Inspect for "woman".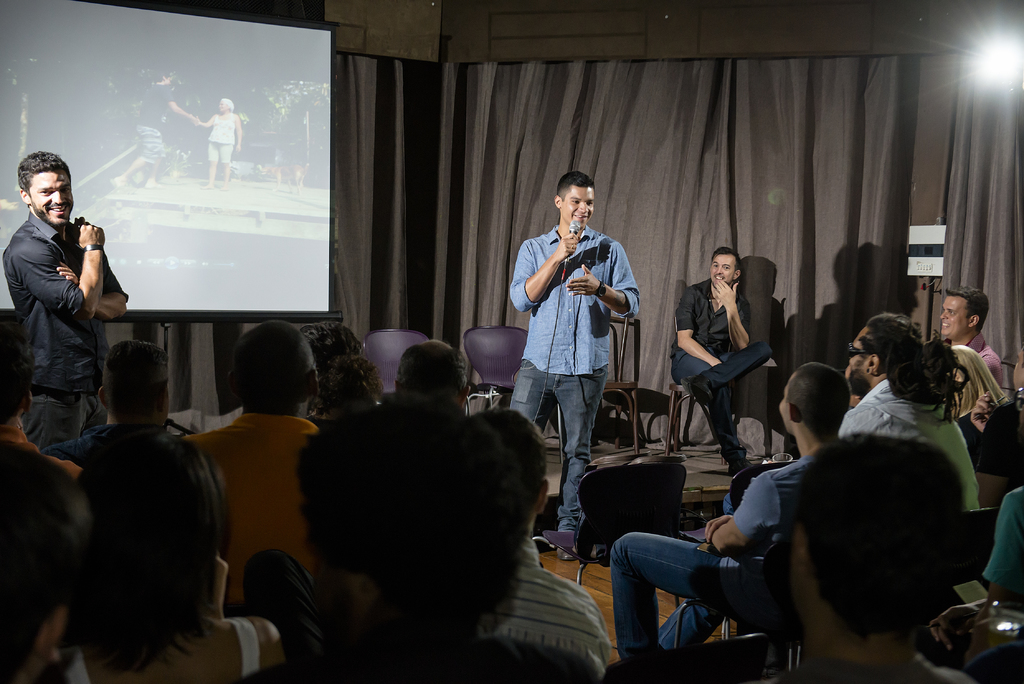
Inspection: 193, 97, 244, 188.
